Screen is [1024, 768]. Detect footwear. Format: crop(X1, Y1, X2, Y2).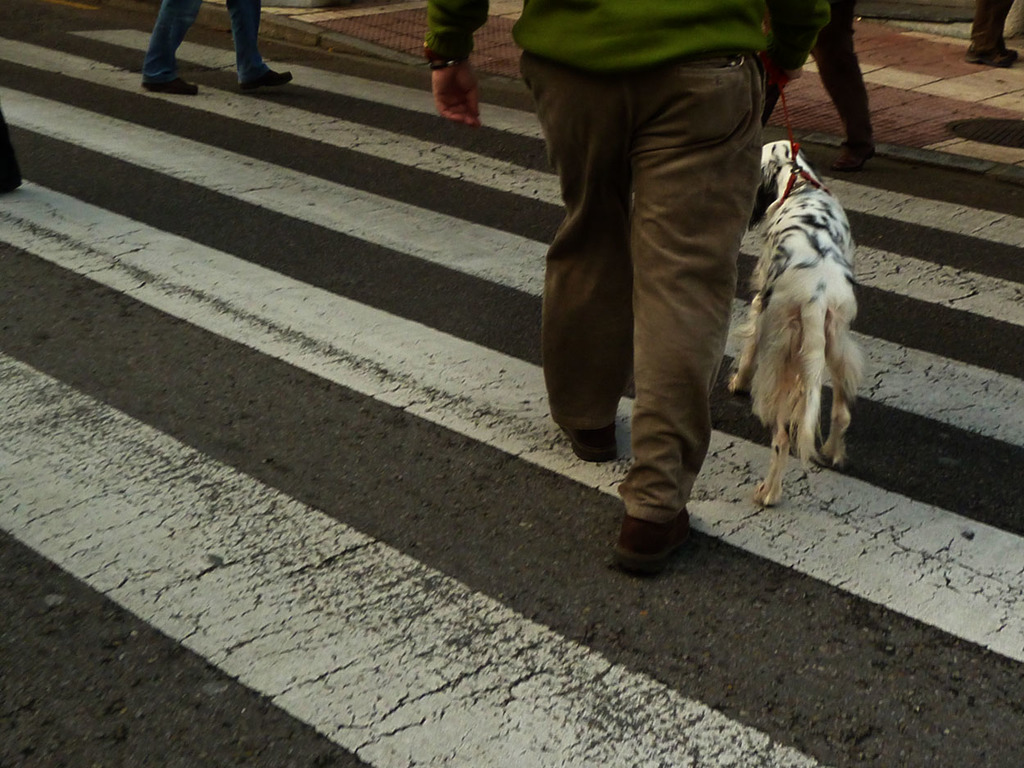
crop(845, 148, 878, 173).
